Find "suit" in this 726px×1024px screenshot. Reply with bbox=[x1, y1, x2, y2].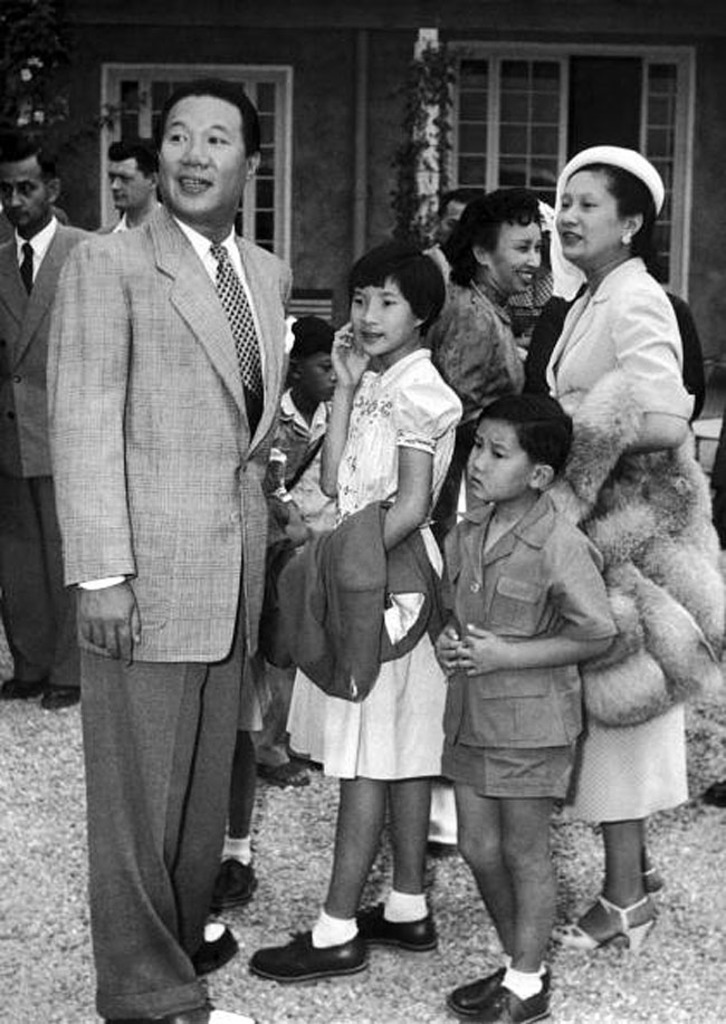
bbox=[88, 202, 164, 232].
